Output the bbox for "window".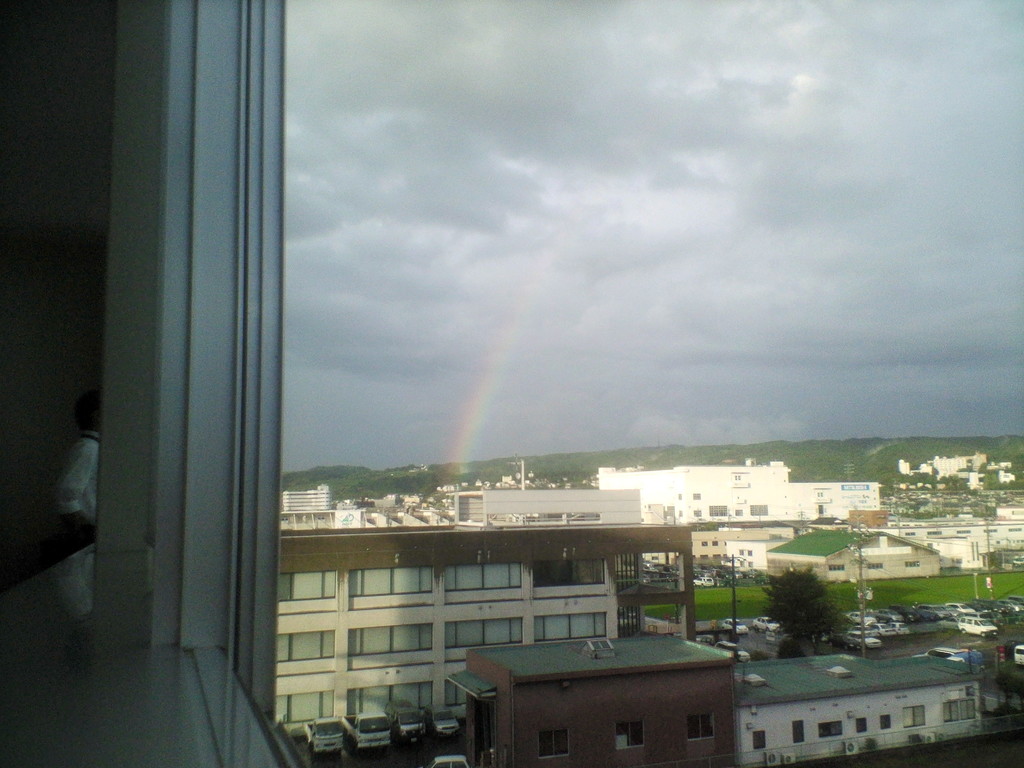
<box>945,695,970,721</box>.
